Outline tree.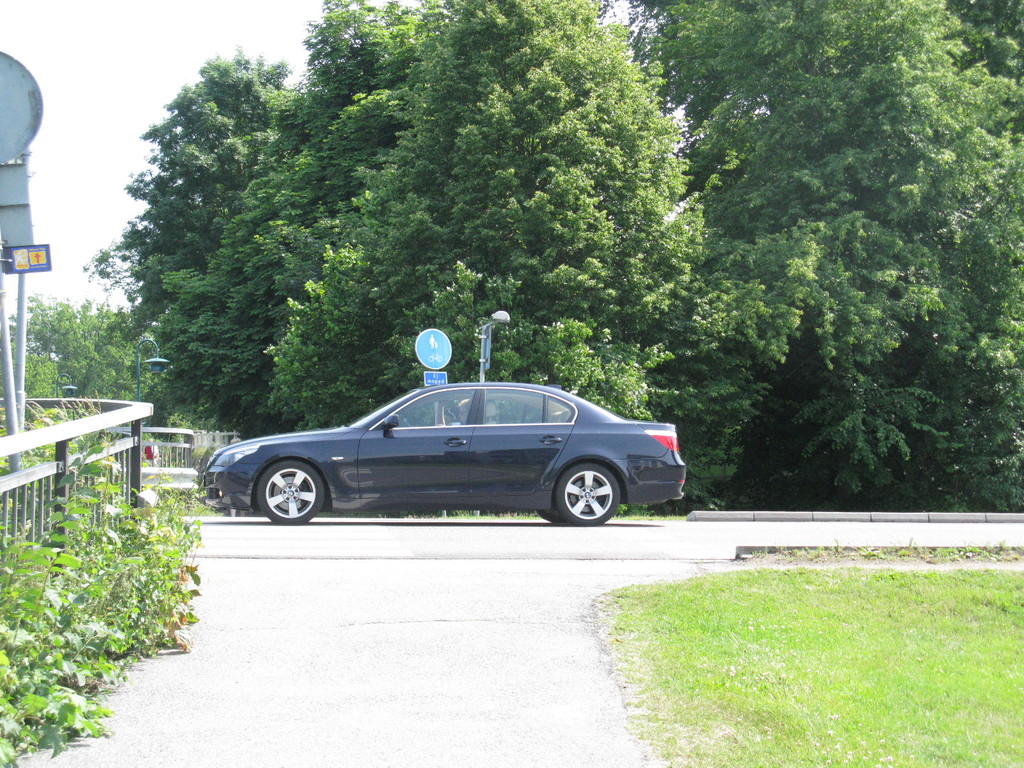
Outline: l=26, t=296, r=73, b=421.
